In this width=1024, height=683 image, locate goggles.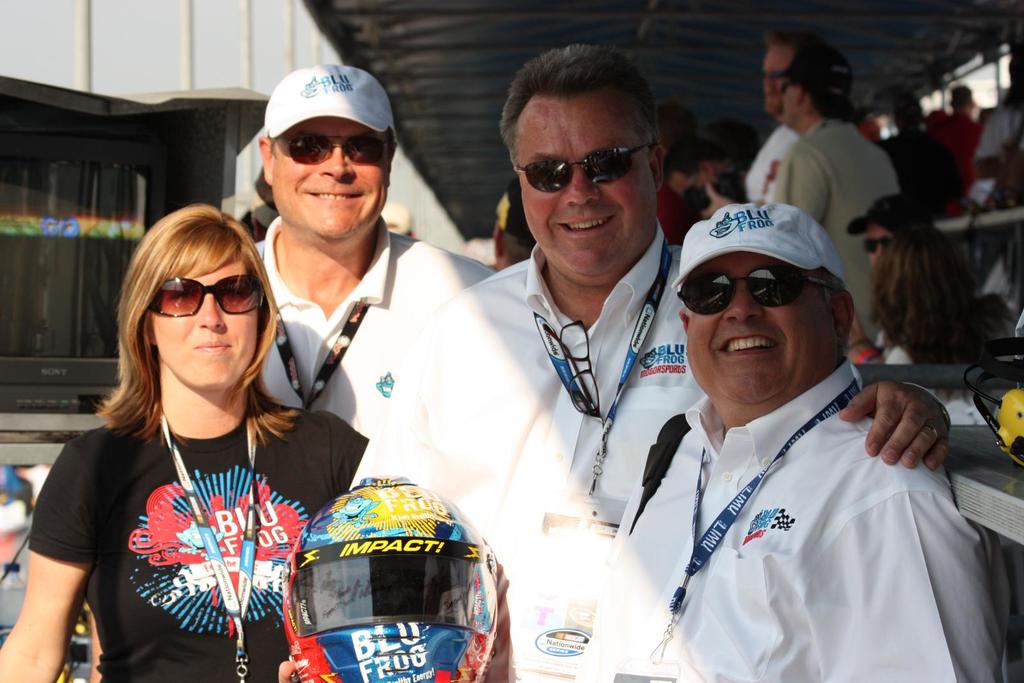
Bounding box: 514, 147, 650, 194.
